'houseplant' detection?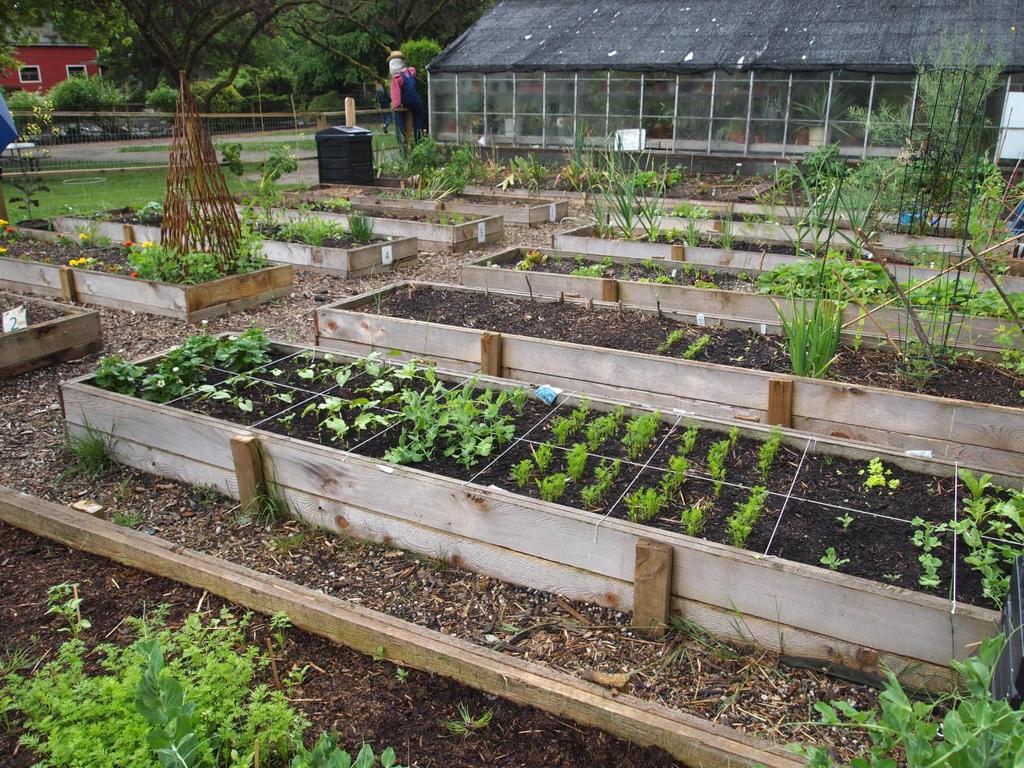
x1=0 y1=138 x2=54 y2=232
